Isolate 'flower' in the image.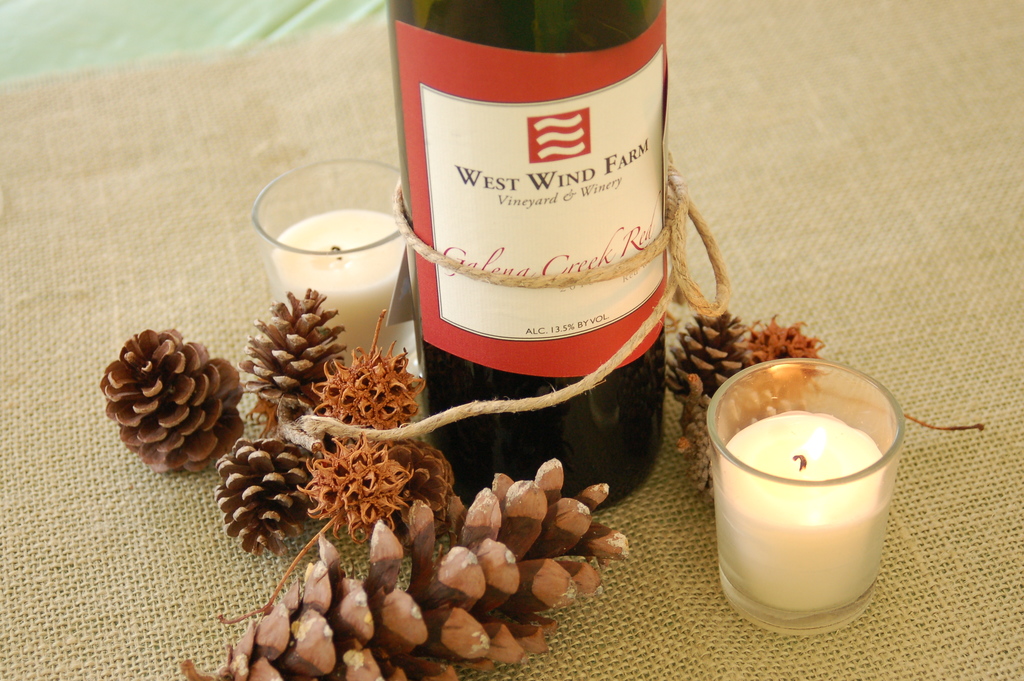
Isolated region: [97,318,238,484].
